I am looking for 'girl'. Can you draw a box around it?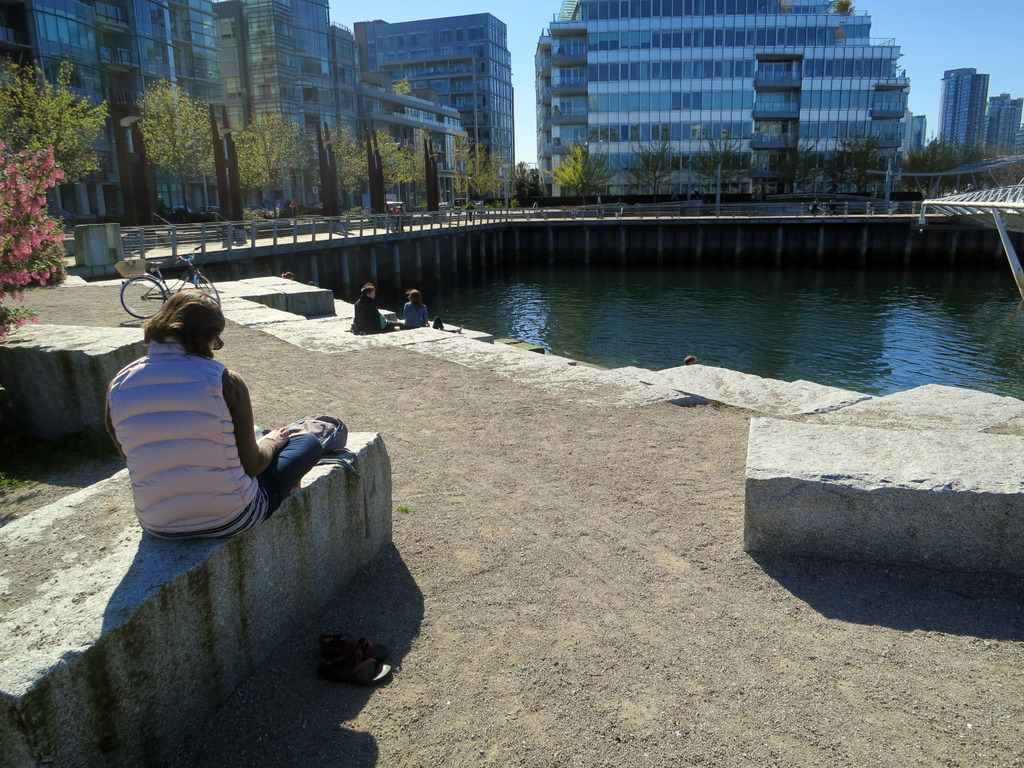
Sure, the bounding box is l=101, t=289, r=348, b=541.
